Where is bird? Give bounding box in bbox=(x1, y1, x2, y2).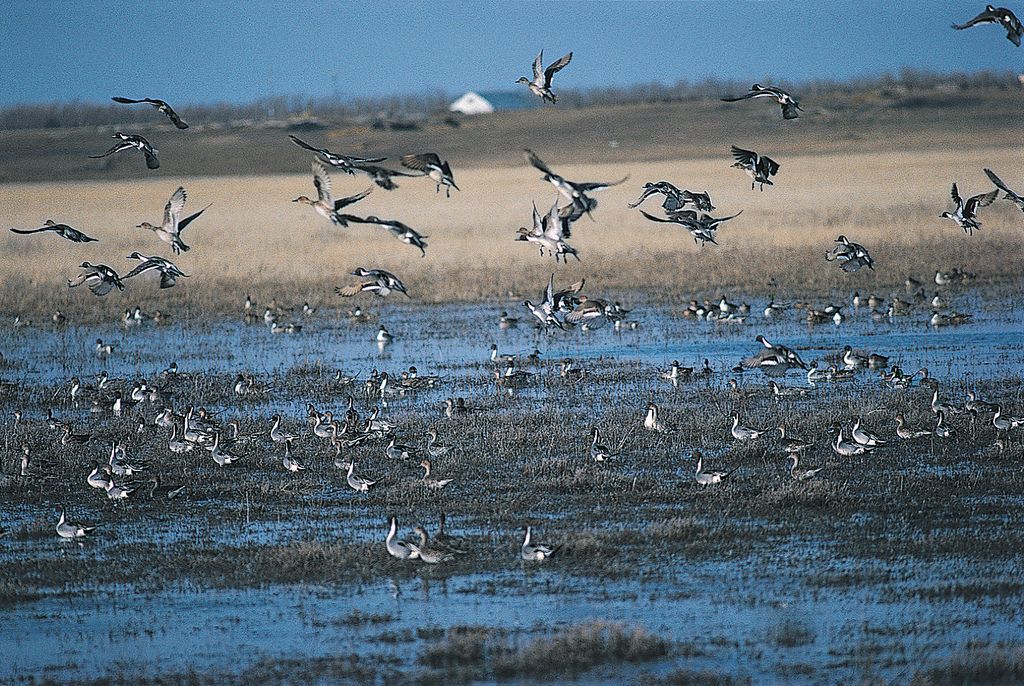
bbox=(636, 205, 747, 250).
